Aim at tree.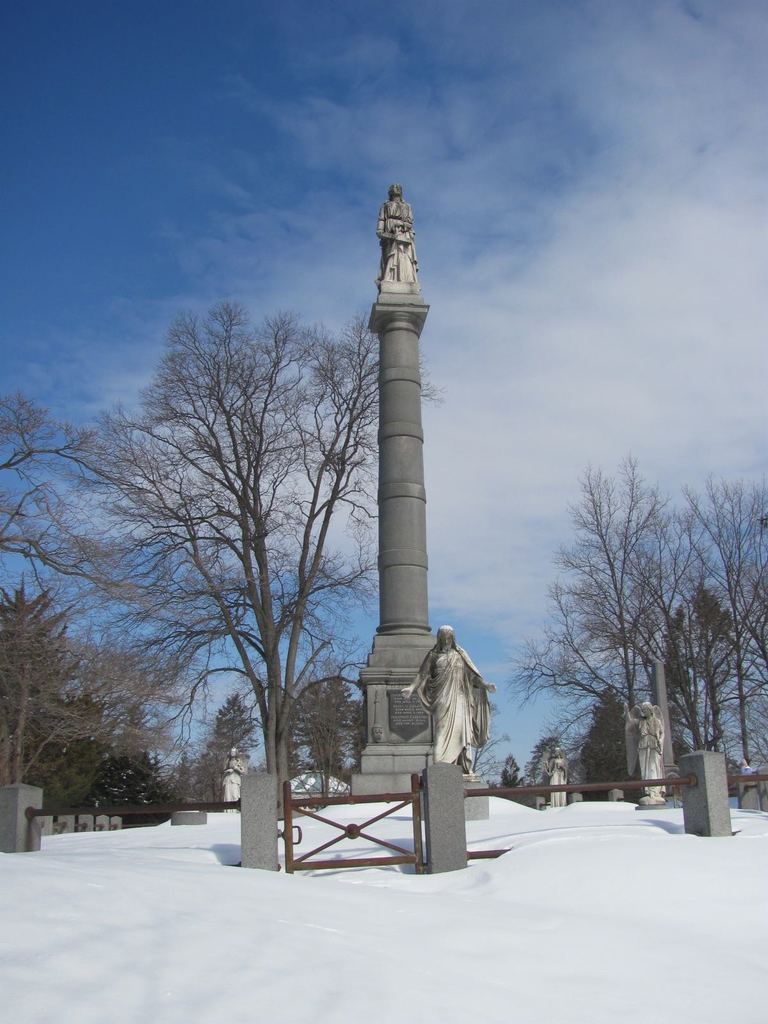
Aimed at <box>474,724,515,791</box>.
